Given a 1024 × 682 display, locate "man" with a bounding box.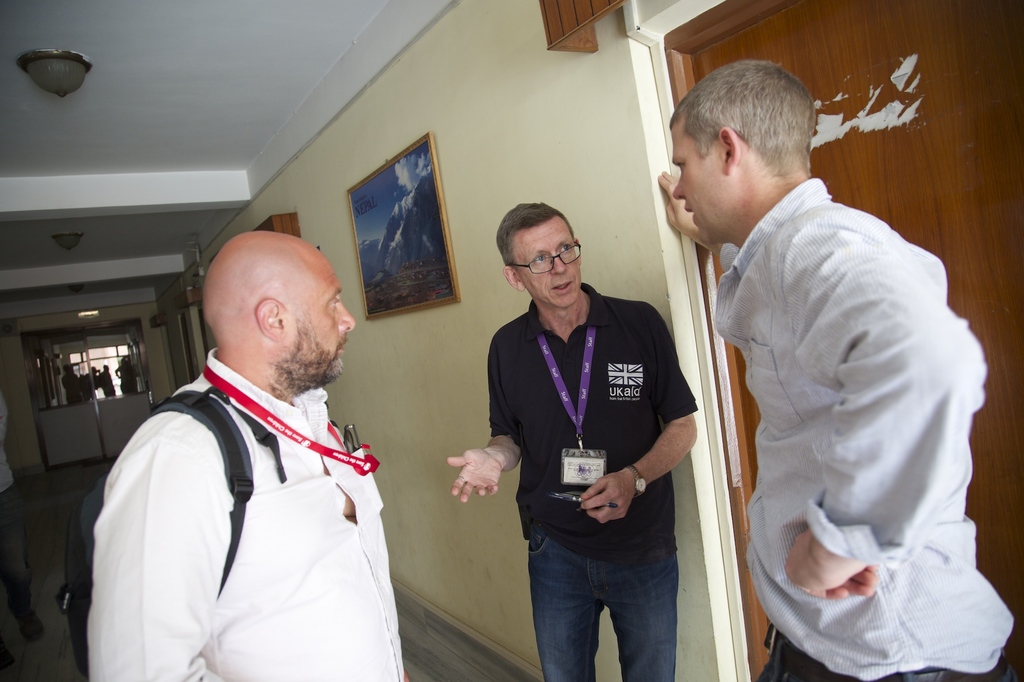
Located: x1=86, y1=203, x2=412, y2=679.
